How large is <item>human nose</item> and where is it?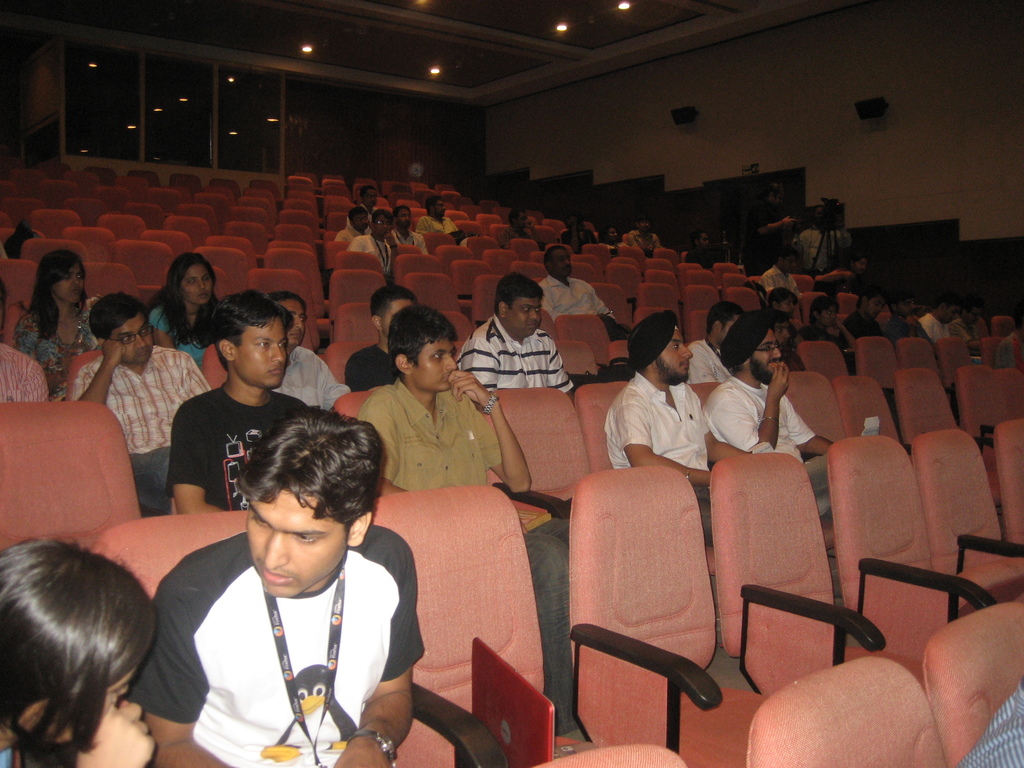
Bounding box: left=863, top=264, right=865, bottom=267.
